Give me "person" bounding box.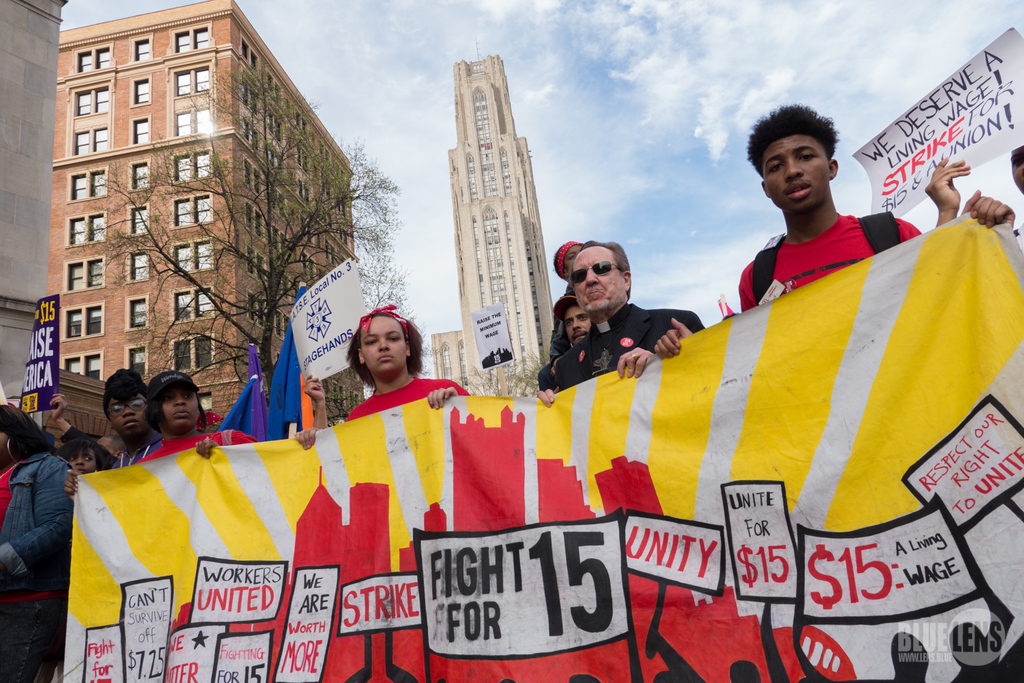
{"x1": 296, "y1": 307, "x2": 474, "y2": 448}.
